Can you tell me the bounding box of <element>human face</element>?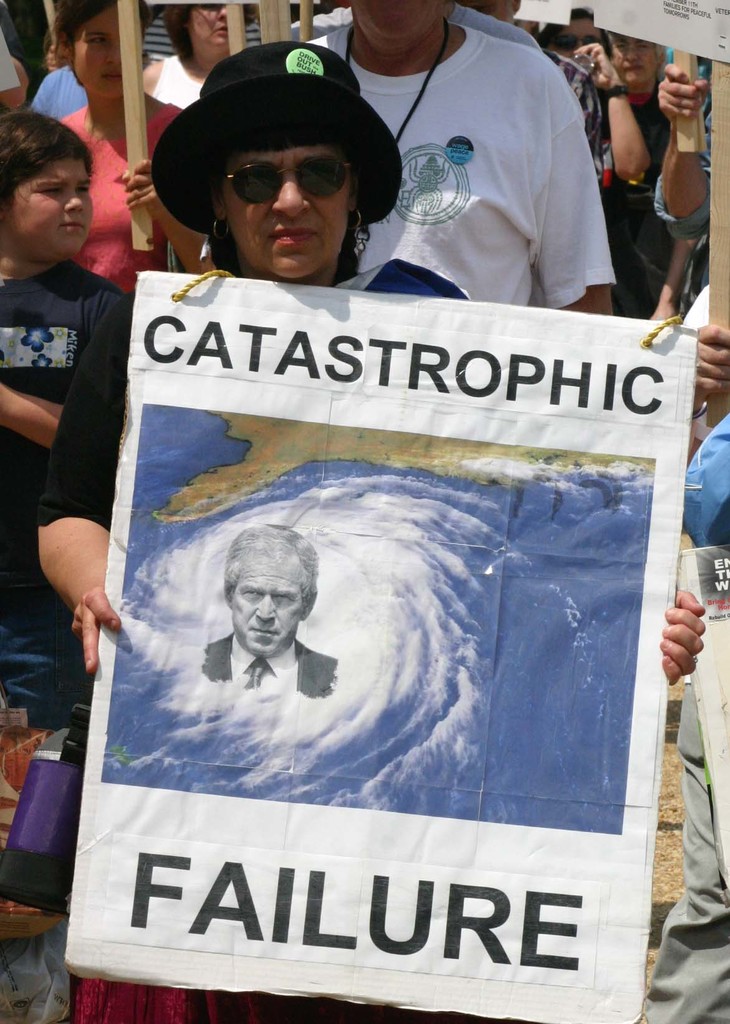
<region>357, 0, 437, 40</region>.
